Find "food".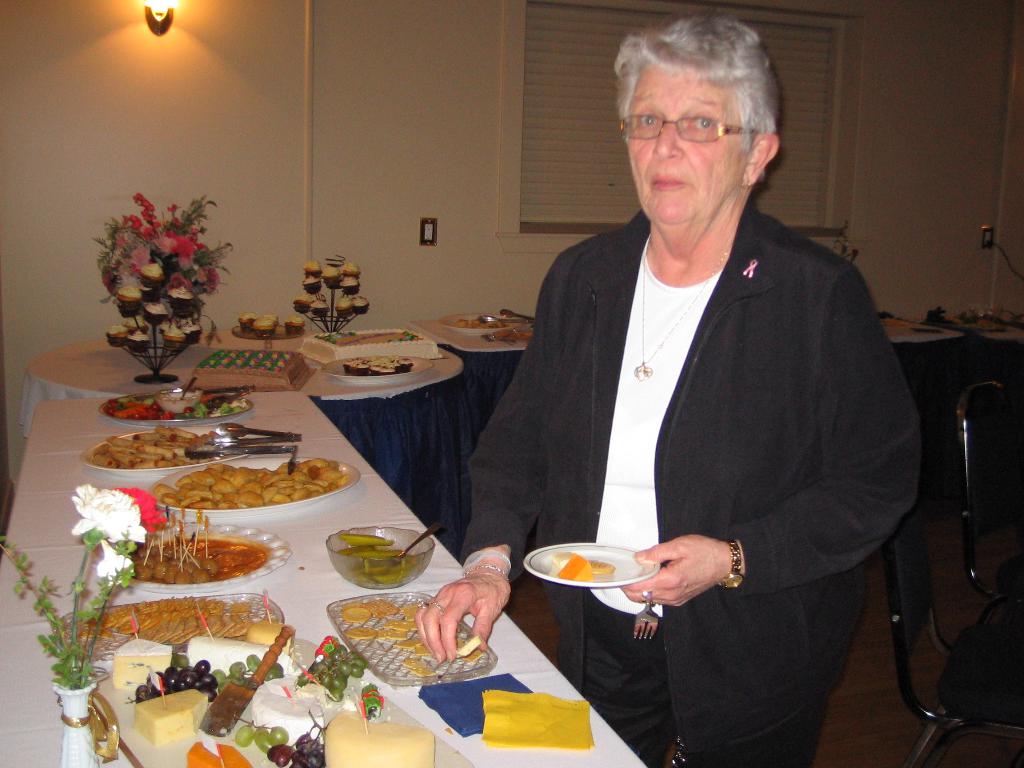
locate(335, 296, 353, 312).
